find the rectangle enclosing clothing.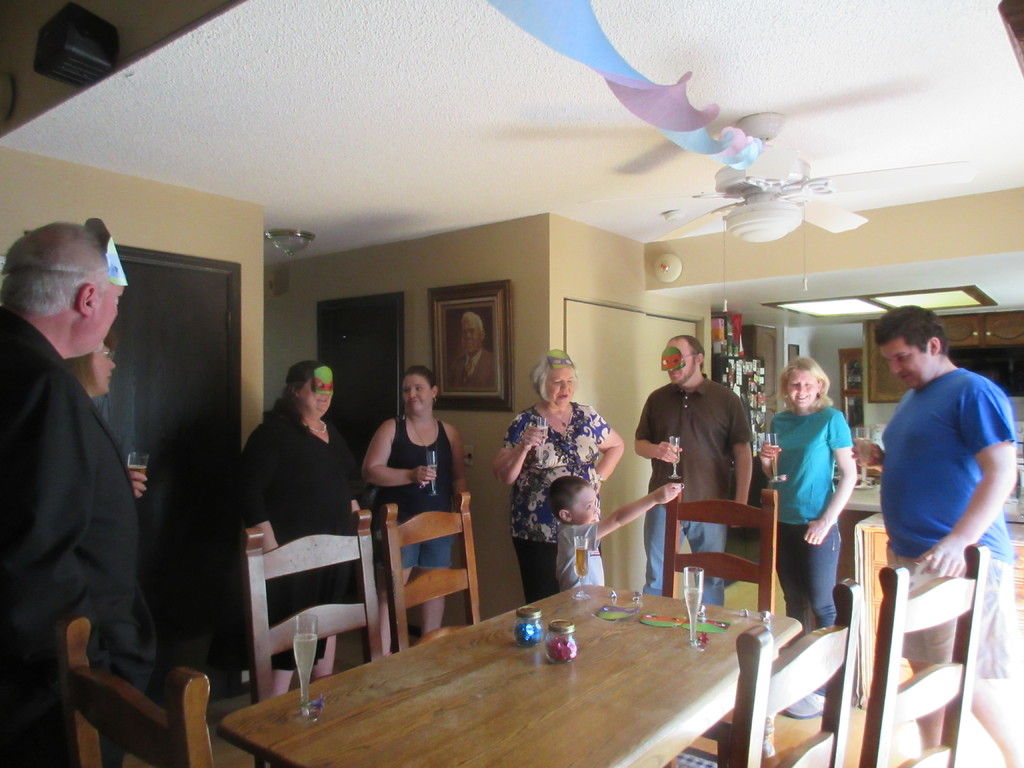
crop(238, 400, 371, 673).
